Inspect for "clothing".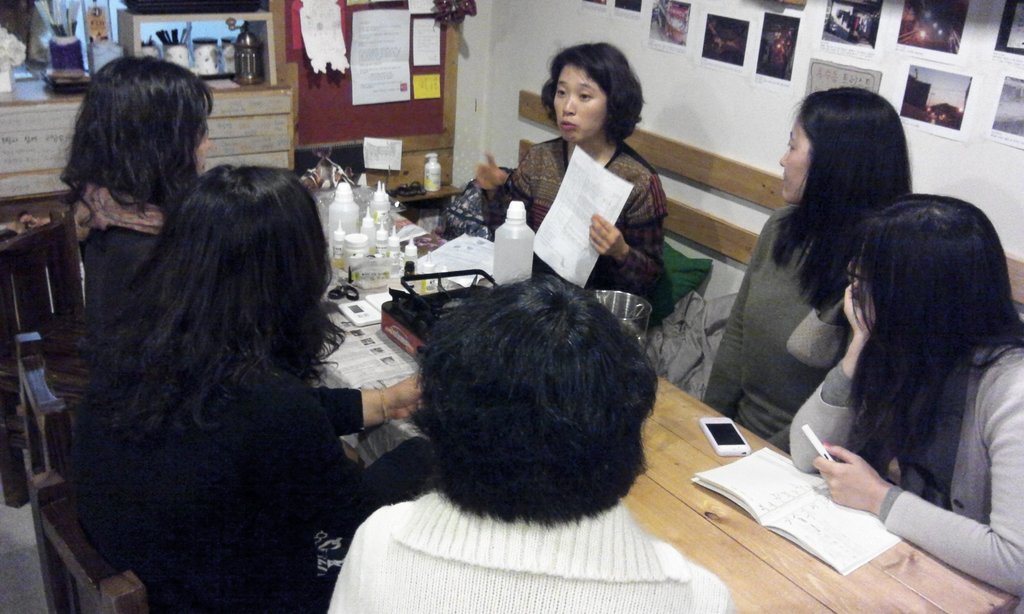
Inspection: l=79, t=185, r=172, b=326.
